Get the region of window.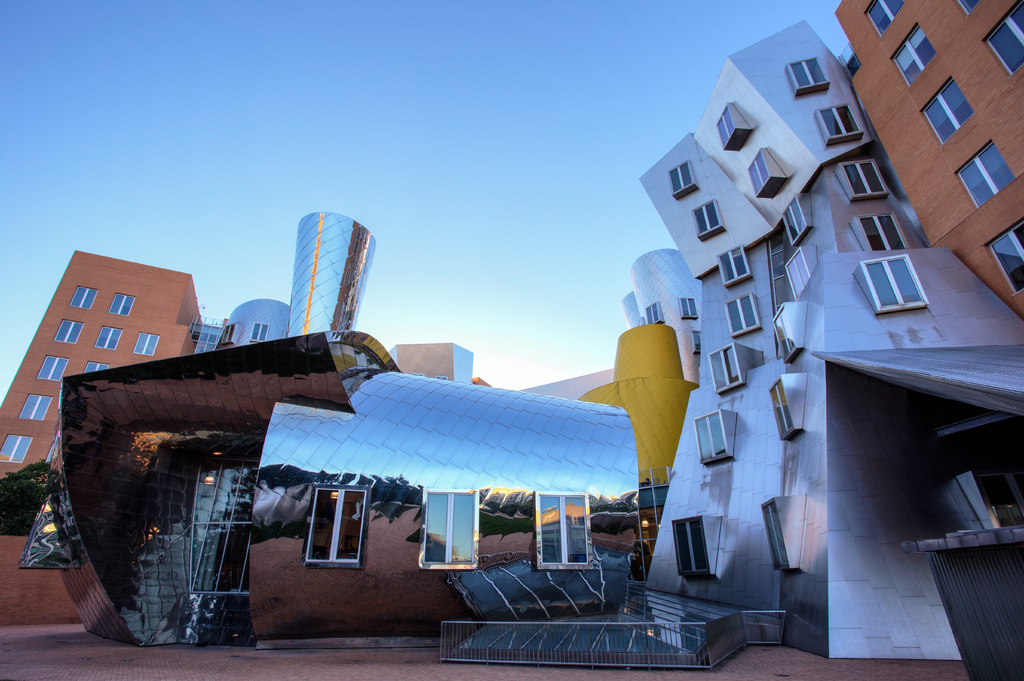
[left=815, top=104, right=865, bottom=146].
